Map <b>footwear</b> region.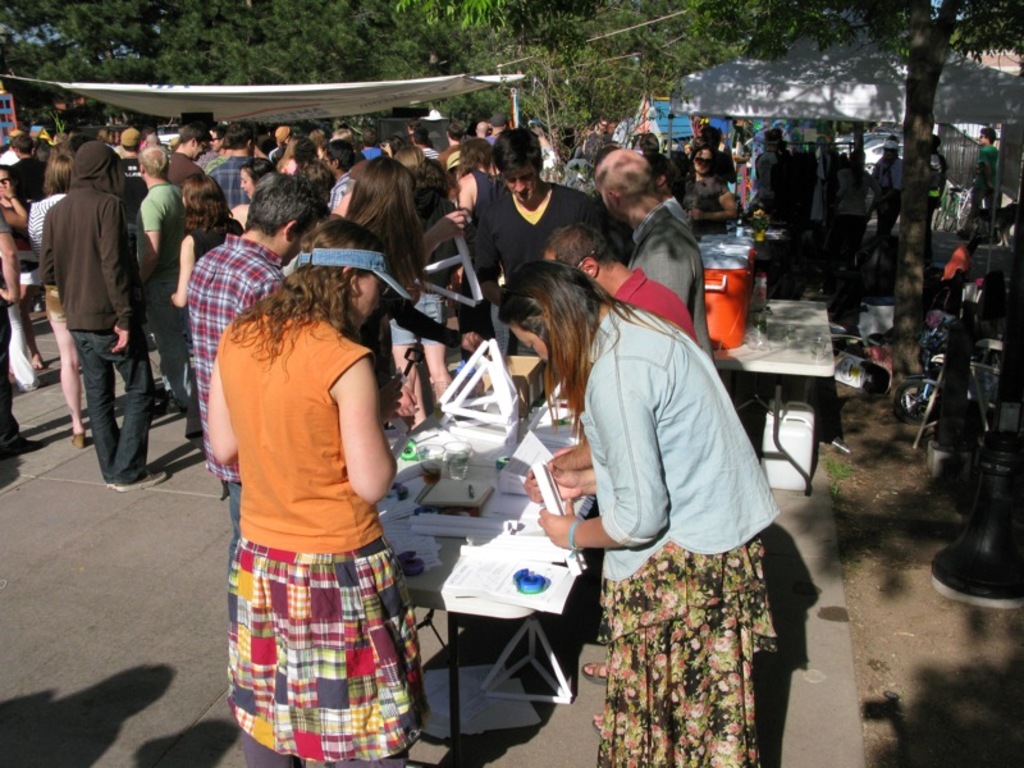
Mapped to left=591, top=718, right=604, bottom=733.
